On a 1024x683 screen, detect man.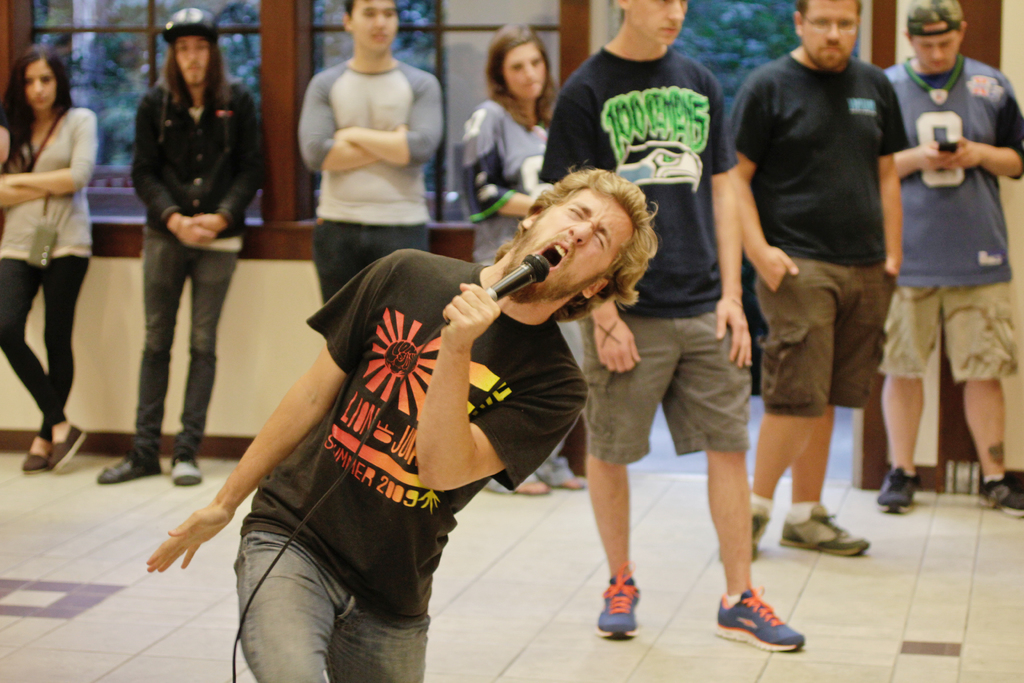
<bbox>734, 1, 928, 554</bbox>.
